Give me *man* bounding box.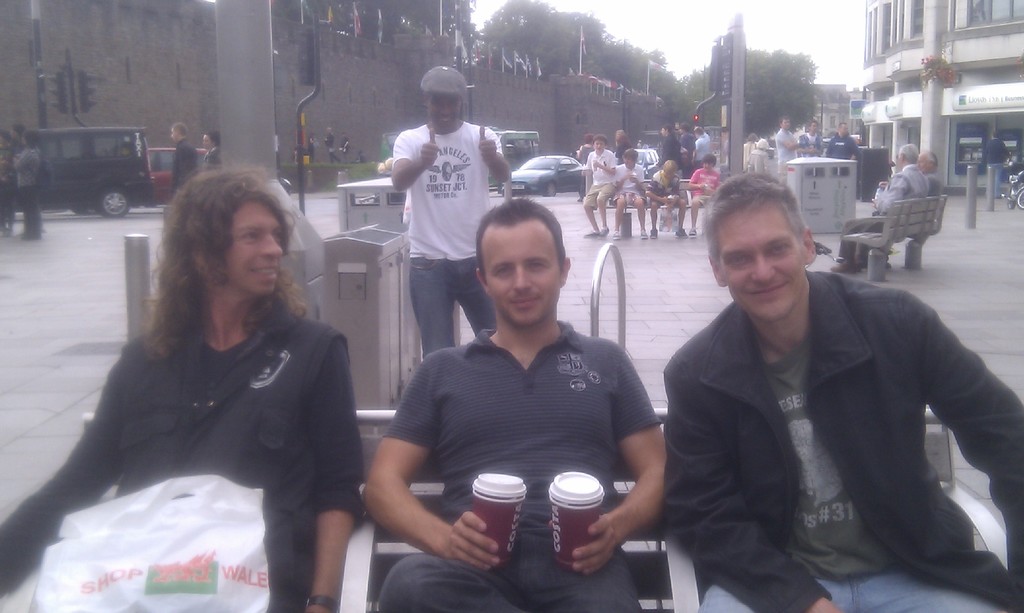
<region>340, 131, 351, 164</region>.
